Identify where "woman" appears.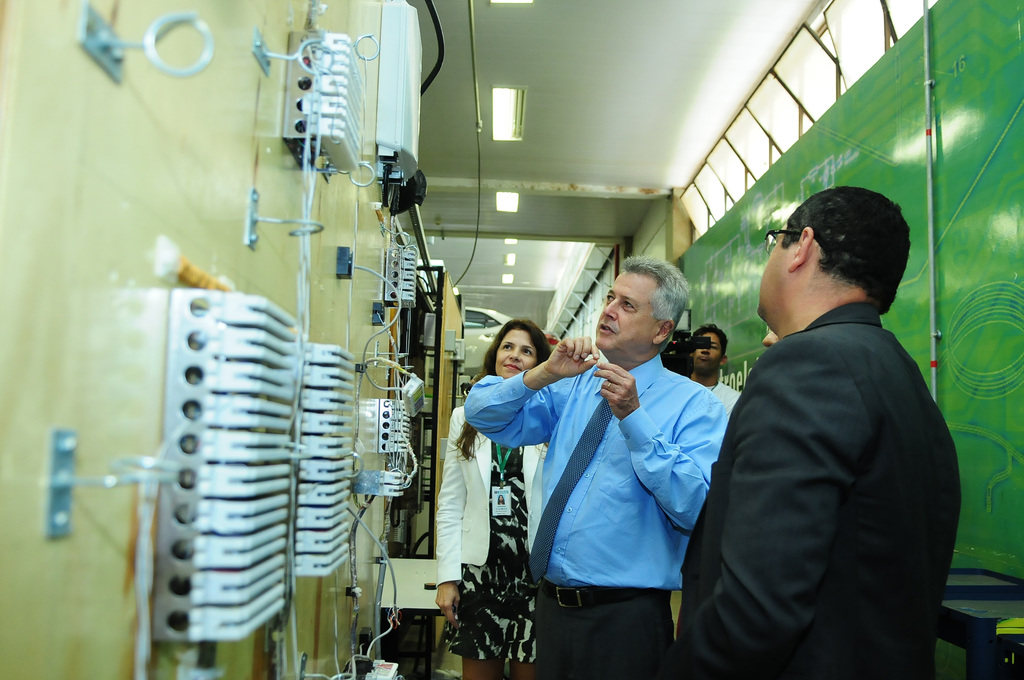
Appears at {"x1": 433, "y1": 321, "x2": 555, "y2": 679}.
